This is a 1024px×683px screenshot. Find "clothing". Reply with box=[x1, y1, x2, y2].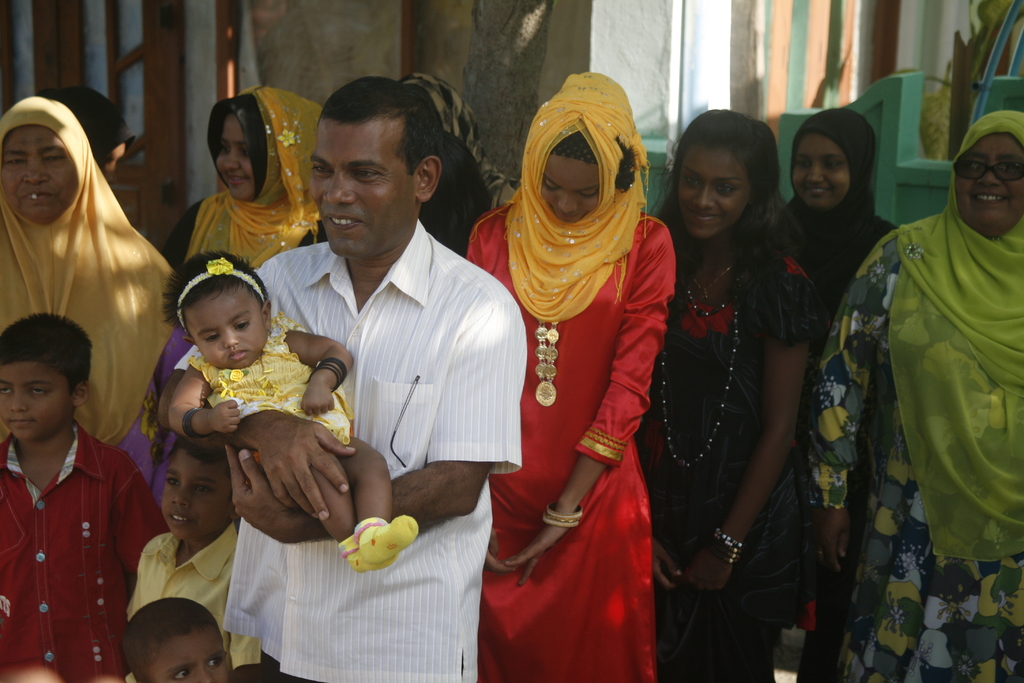
box=[1, 388, 145, 661].
